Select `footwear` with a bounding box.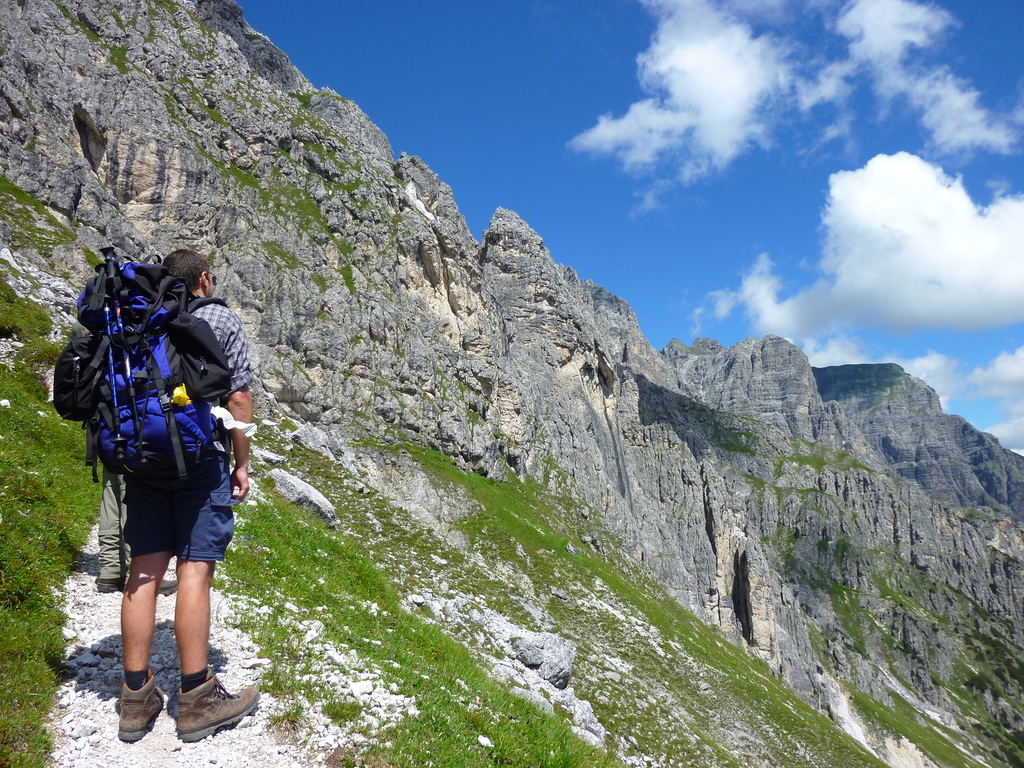
158,574,181,596.
